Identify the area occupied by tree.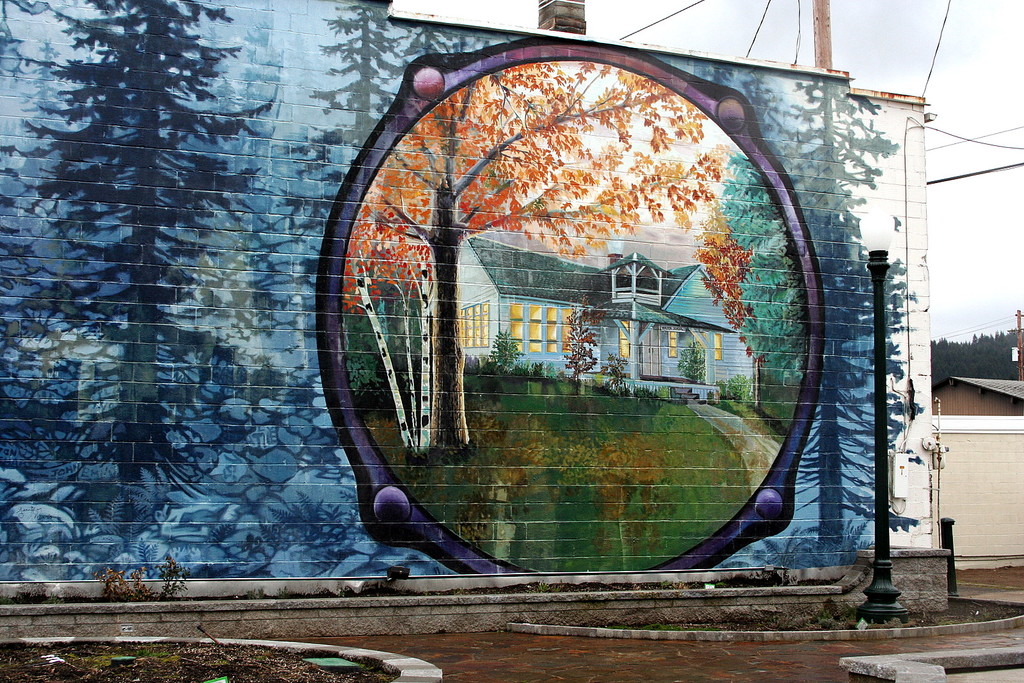
Area: [0, 0, 282, 486].
